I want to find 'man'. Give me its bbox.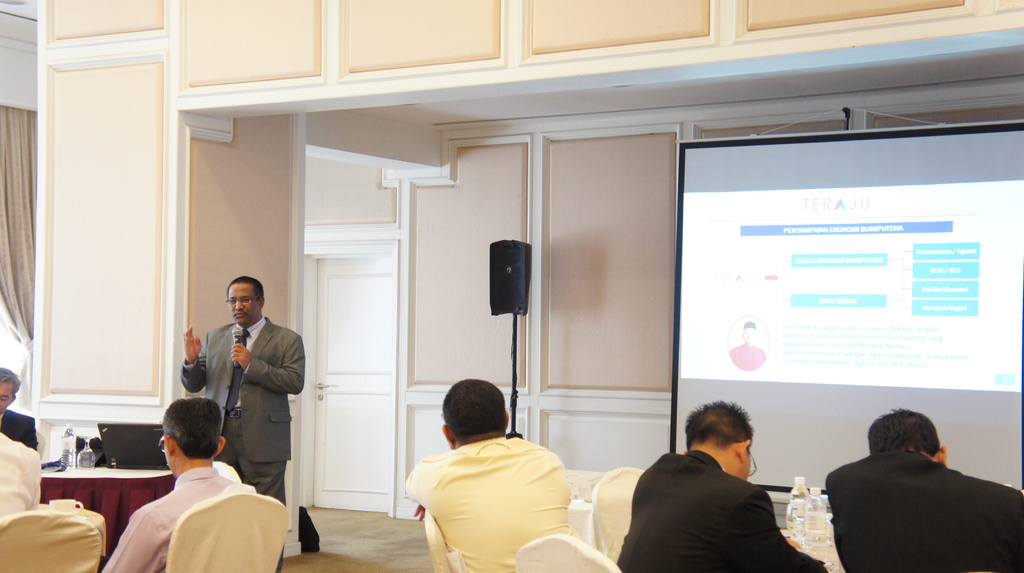
0/371/40/451.
